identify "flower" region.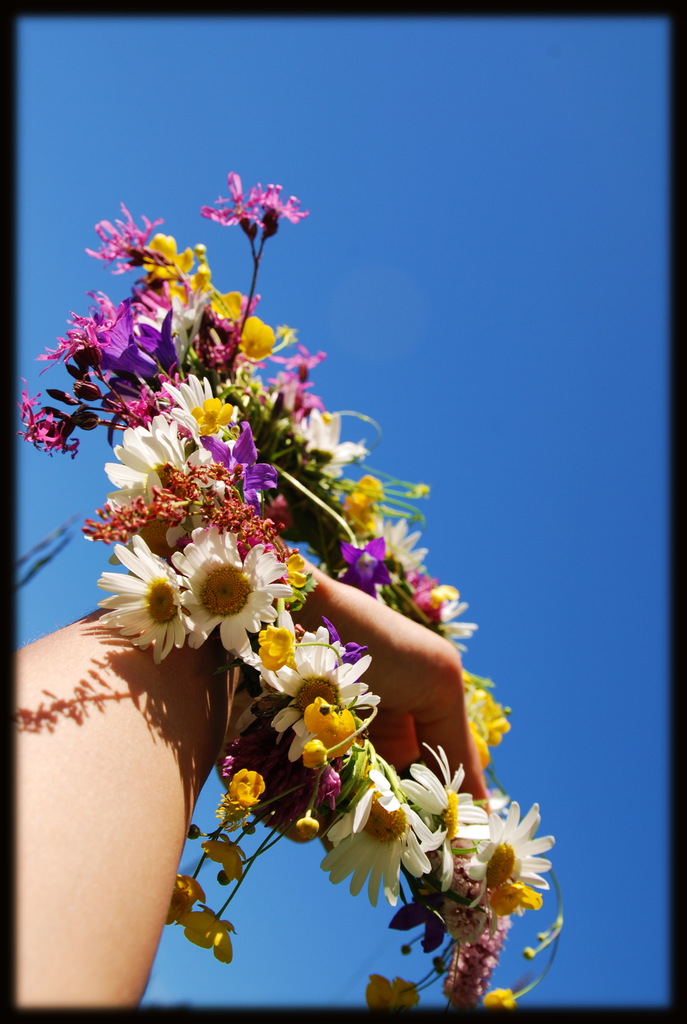
Region: region(205, 162, 312, 240).
